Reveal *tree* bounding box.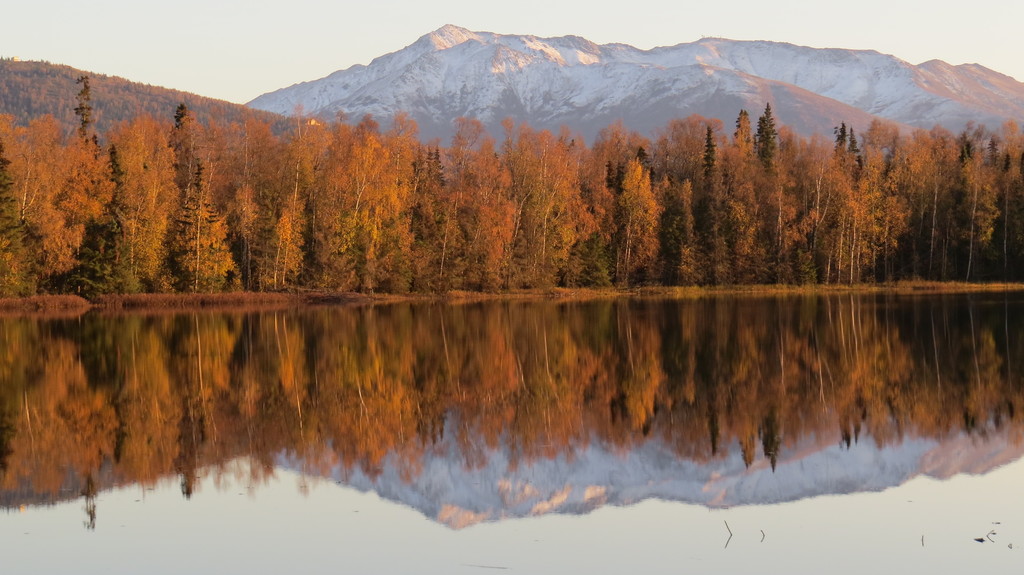
Revealed: [414,124,504,297].
